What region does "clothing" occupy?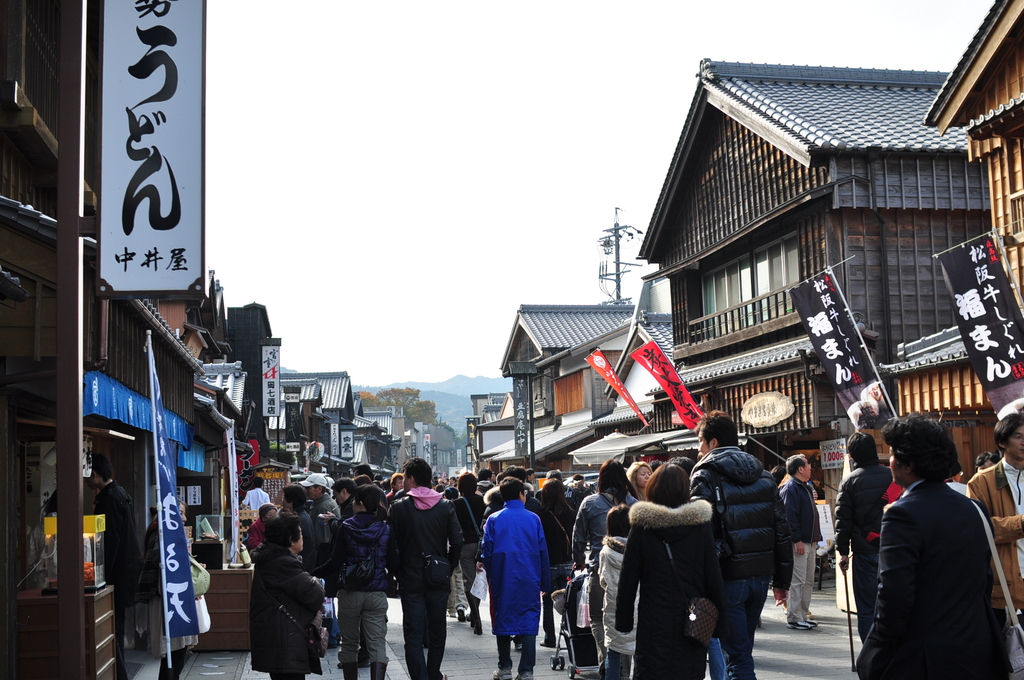
{"x1": 244, "y1": 515, "x2": 264, "y2": 539}.
